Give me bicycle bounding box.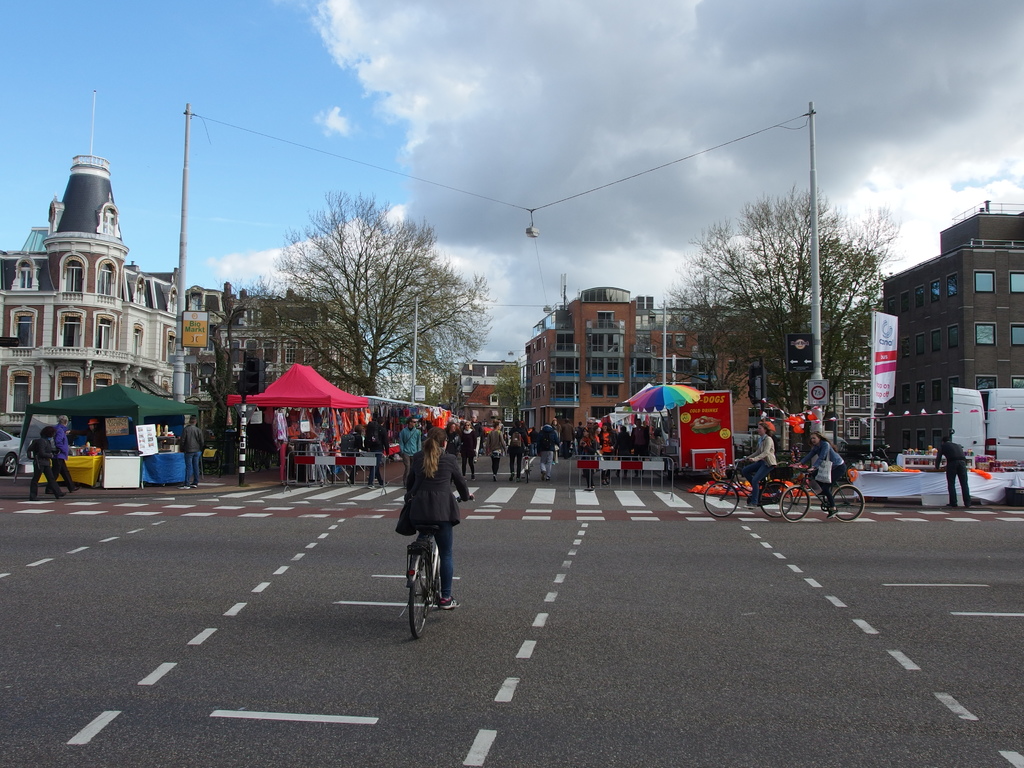
l=252, t=449, r=272, b=473.
